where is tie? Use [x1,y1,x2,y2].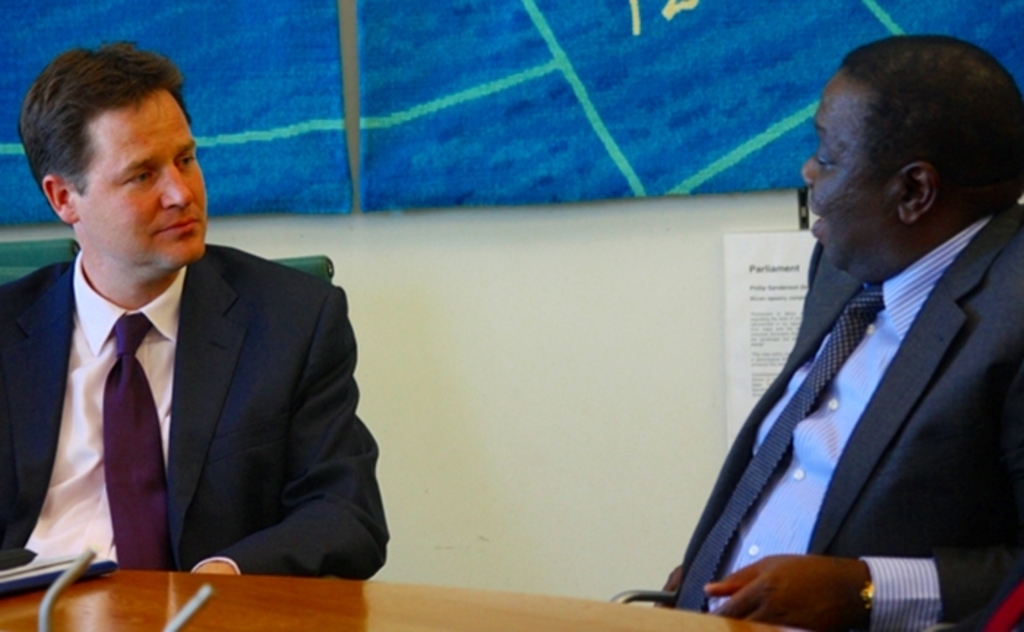
[101,310,176,572].
